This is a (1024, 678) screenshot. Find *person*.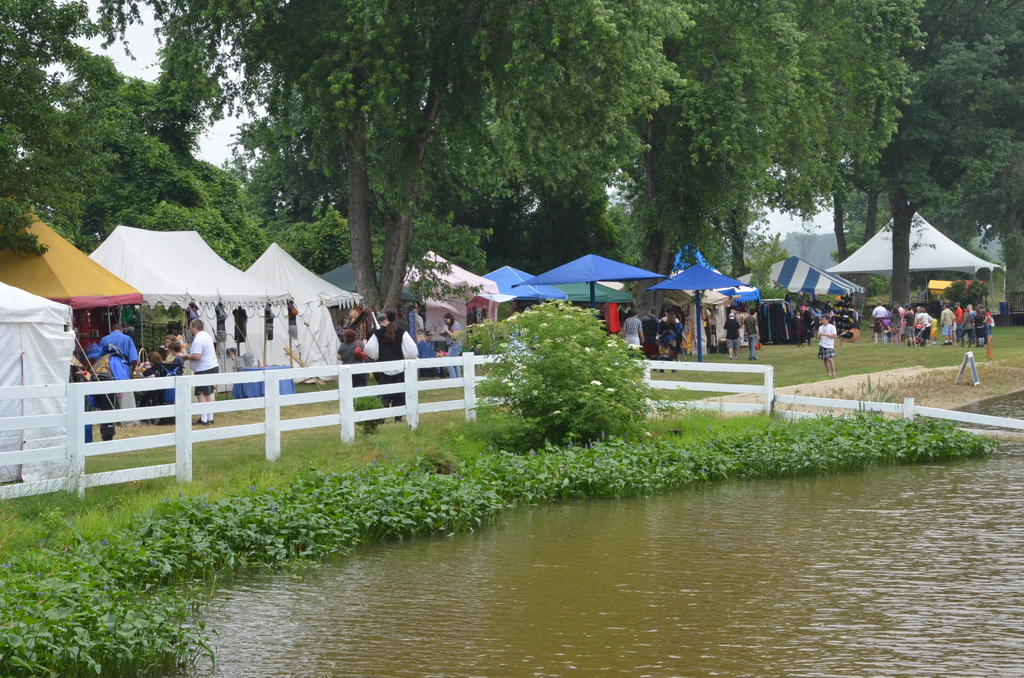
Bounding box: bbox=(940, 304, 956, 347).
